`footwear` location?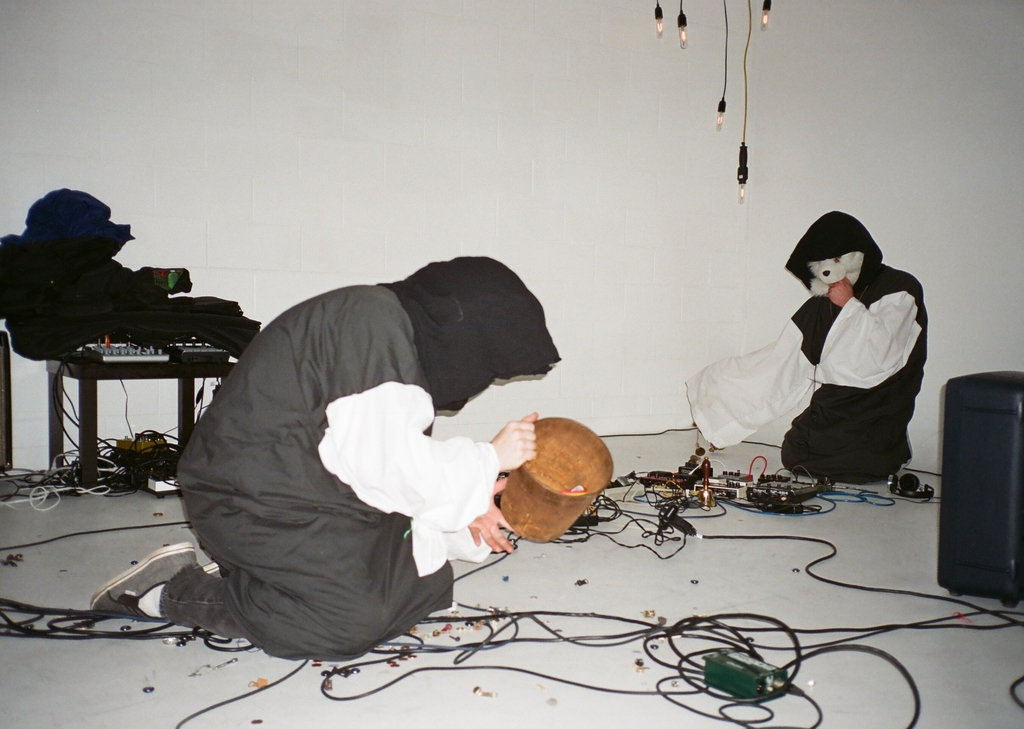
l=90, t=543, r=201, b=614
